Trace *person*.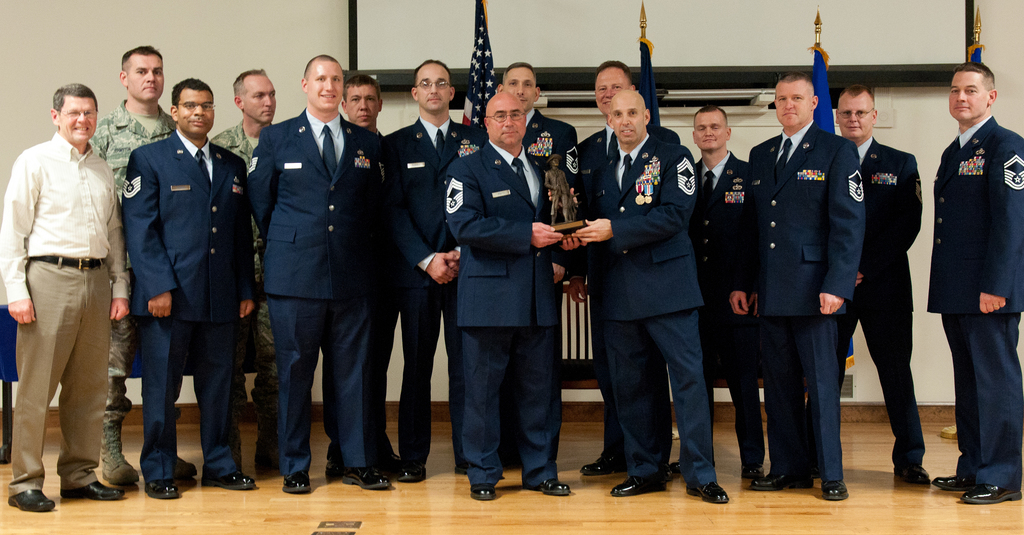
Traced to [729,72,866,501].
